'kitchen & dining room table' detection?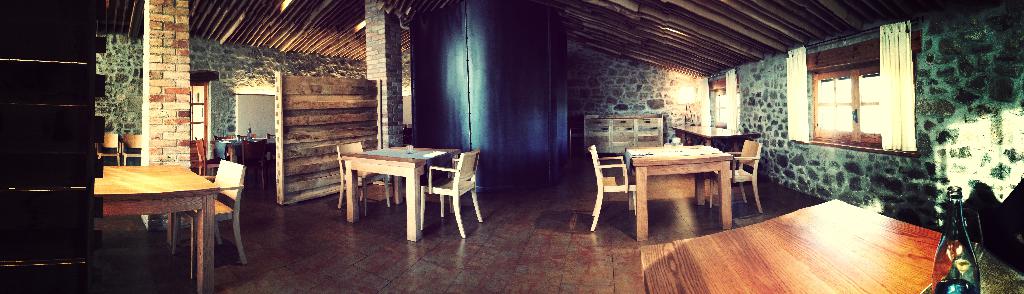
[75,142,252,274]
